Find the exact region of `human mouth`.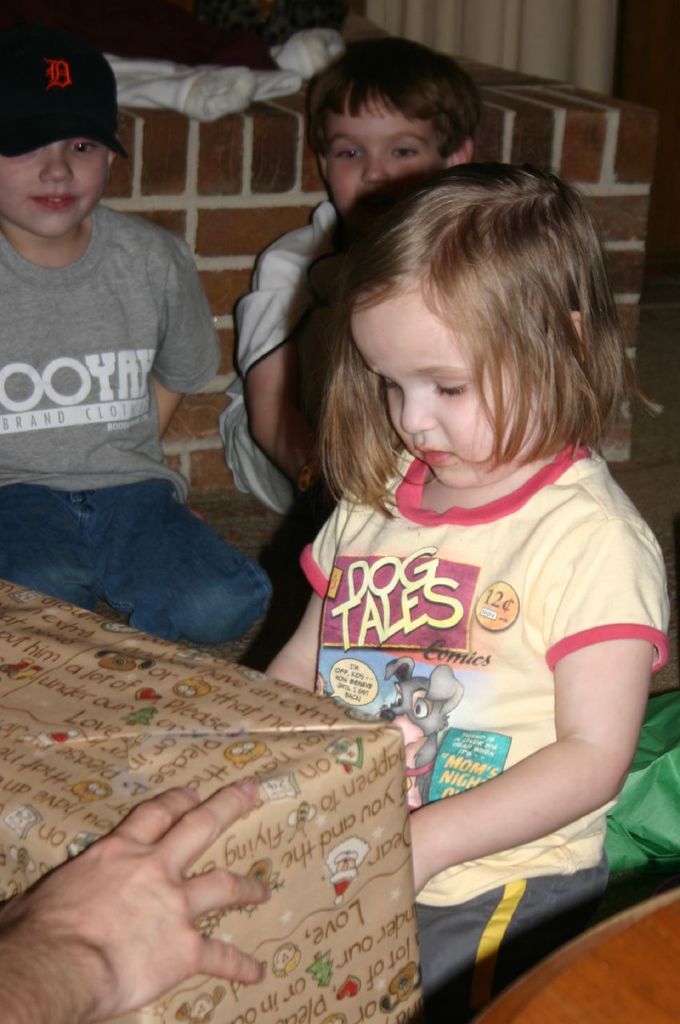
Exact region: 412, 442, 456, 470.
